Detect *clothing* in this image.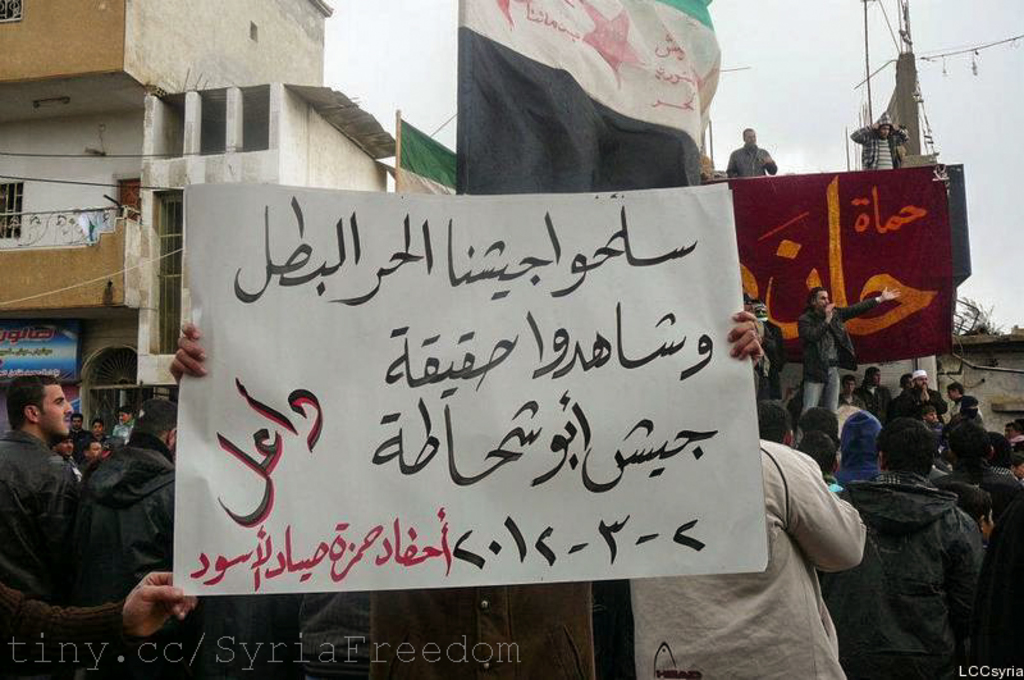
Detection: [623, 438, 865, 679].
